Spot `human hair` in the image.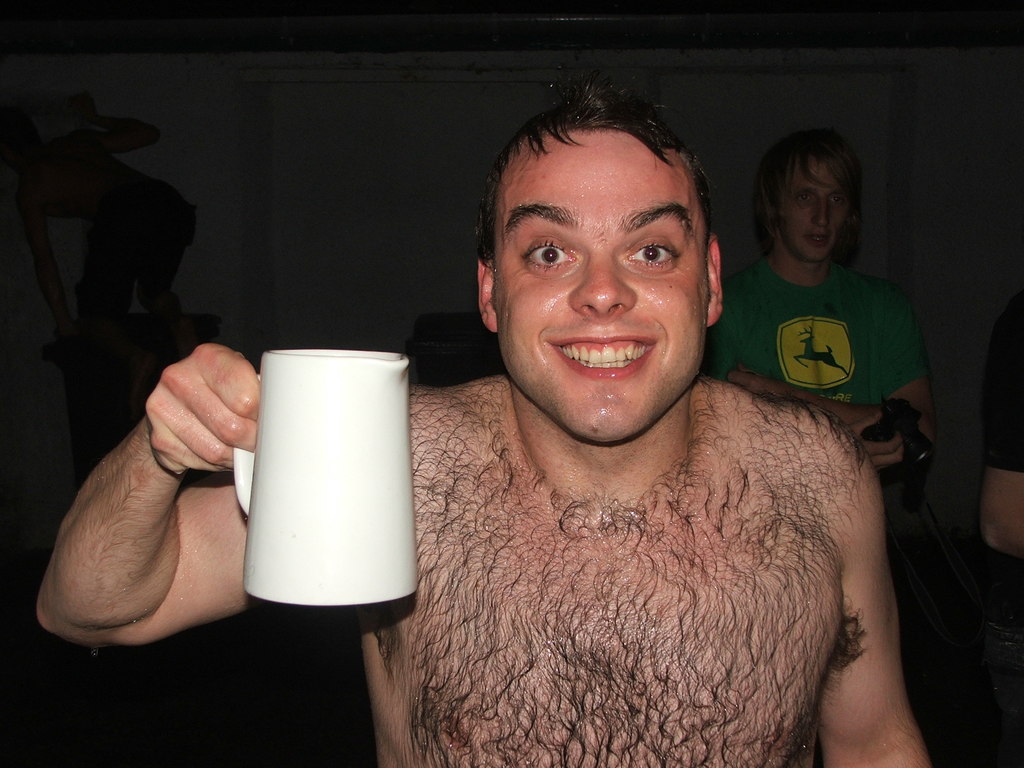
`human hair` found at [left=472, top=107, right=723, bottom=280].
